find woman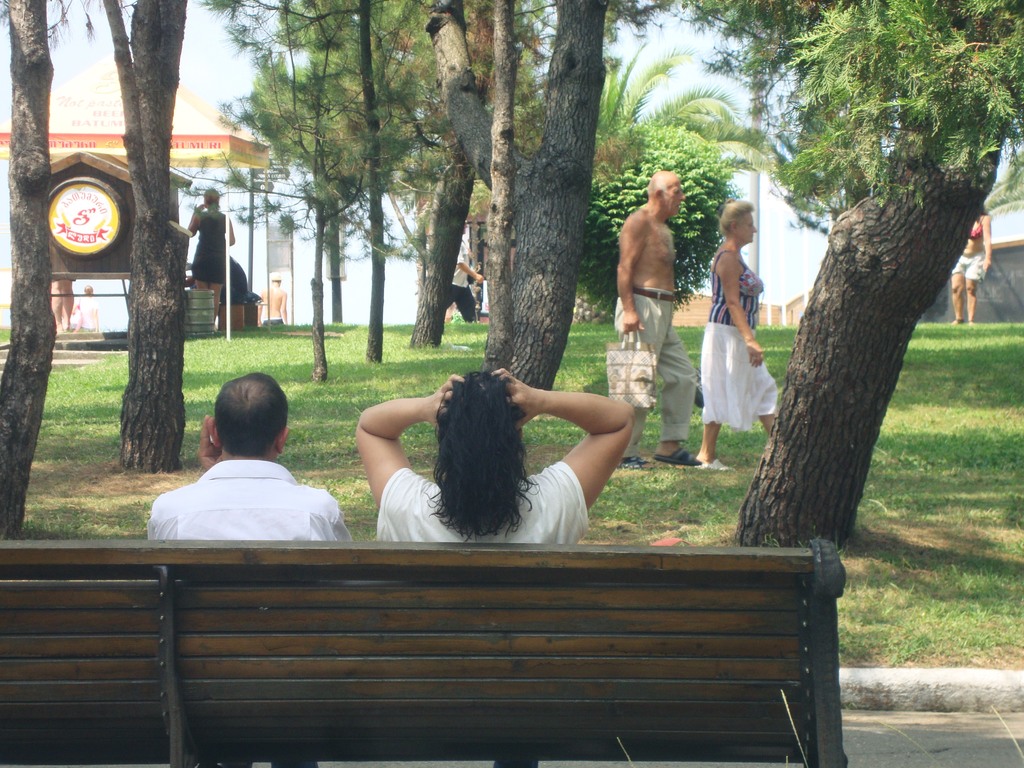
box=[187, 184, 236, 333]
